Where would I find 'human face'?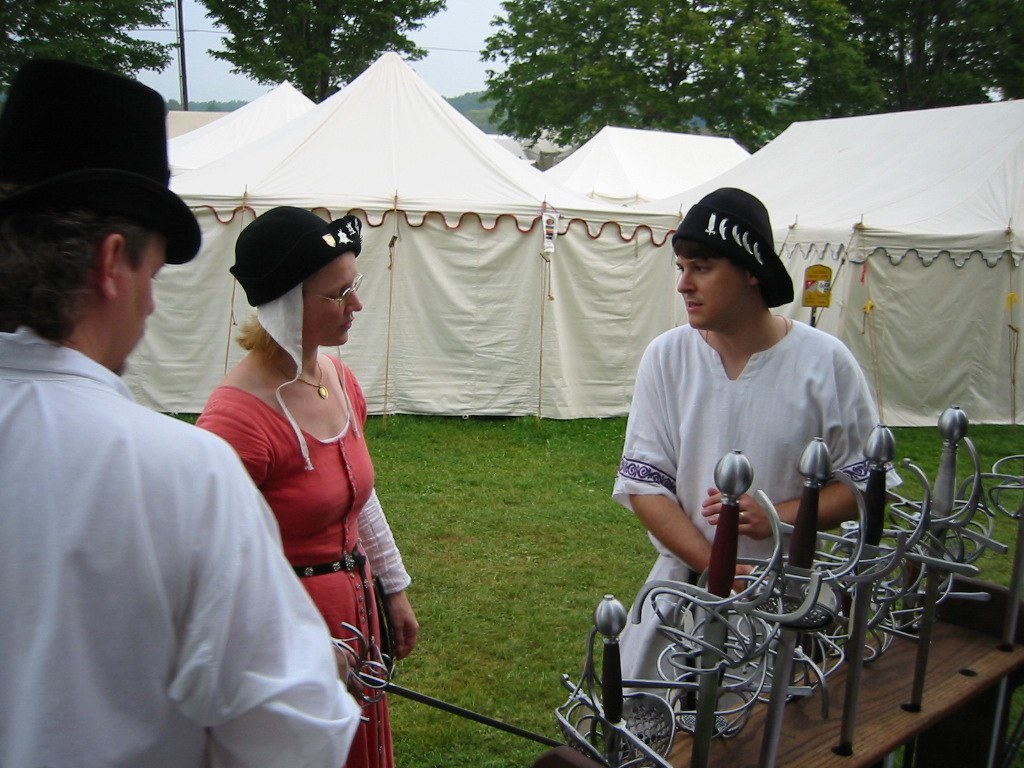
At 673, 241, 747, 331.
